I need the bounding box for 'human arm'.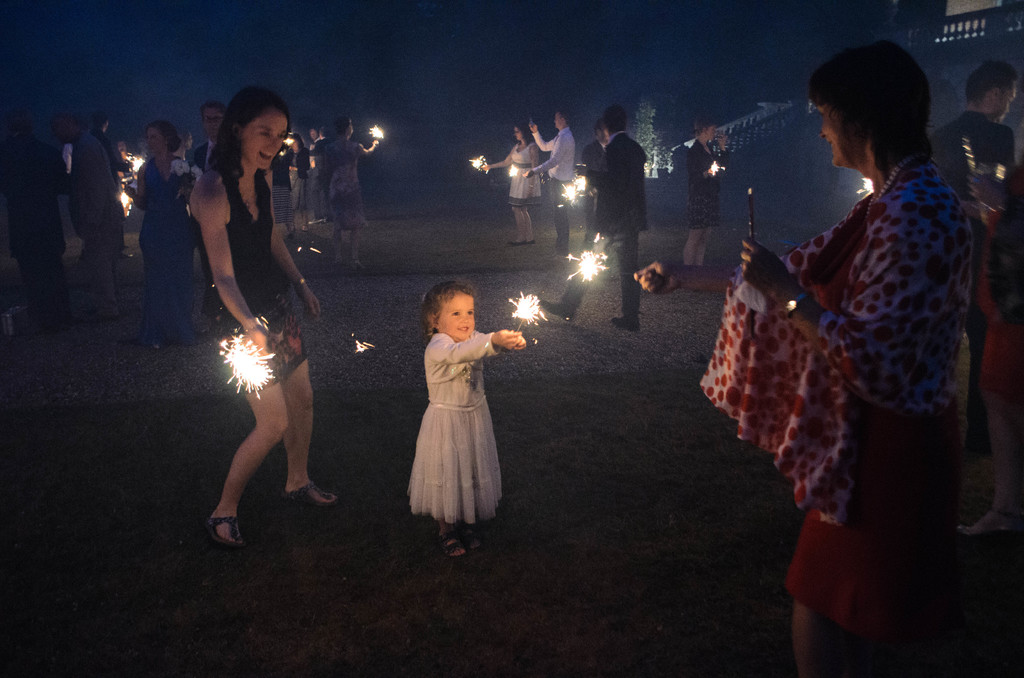
Here it is: [269, 218, 322, 317].
